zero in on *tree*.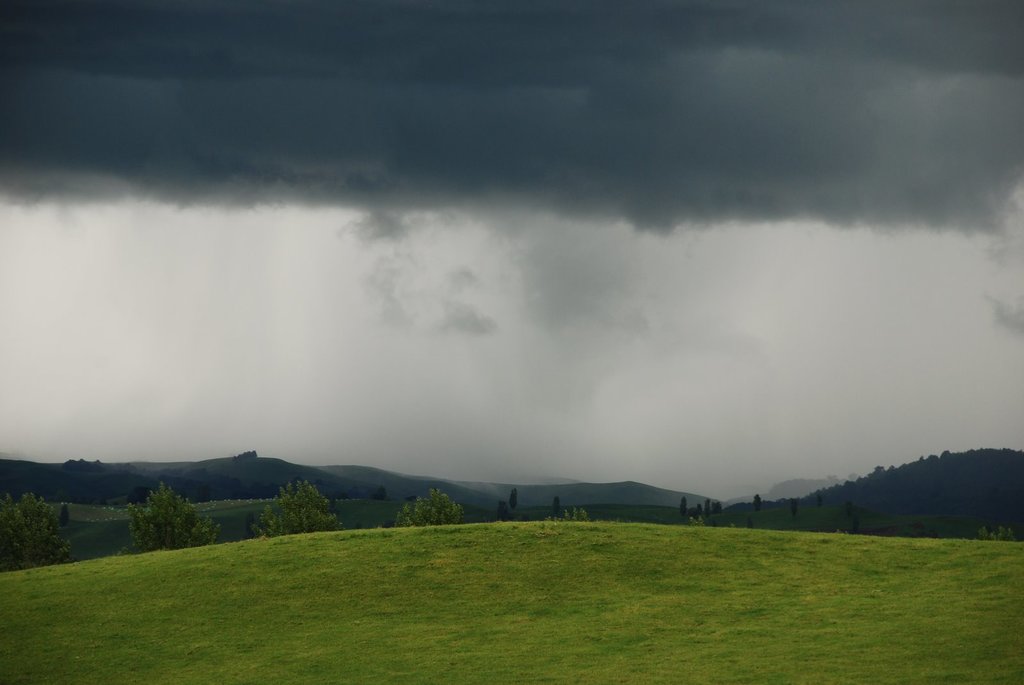
Zeroed in: x1=701, y1=493, x2=719, y2=521.
